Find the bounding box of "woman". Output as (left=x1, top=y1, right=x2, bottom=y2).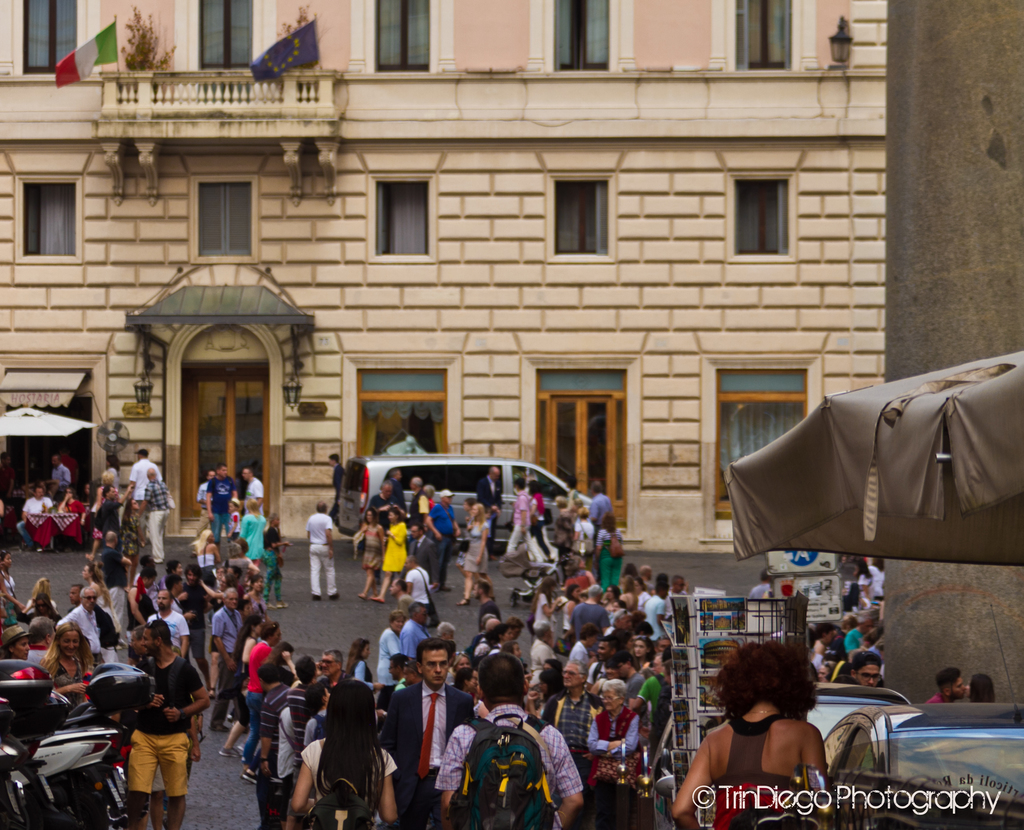
(left=531, top=574, right=560, bottom=626).
